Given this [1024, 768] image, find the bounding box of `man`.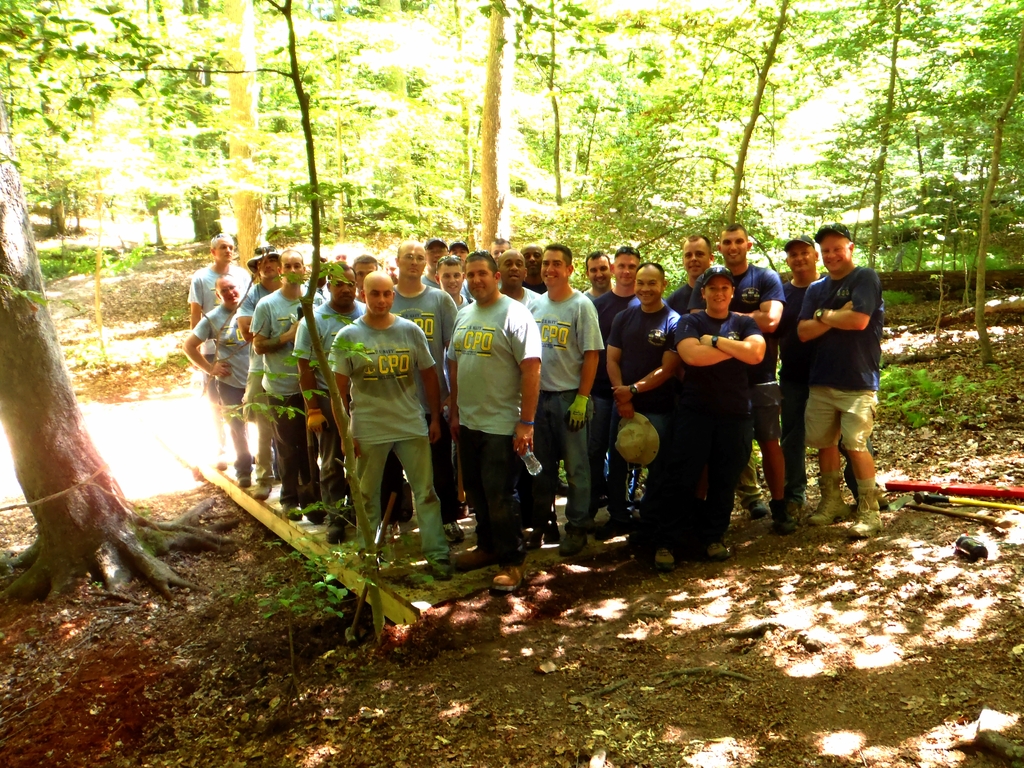
[left=675, top=209, right=790, bottom=538].
